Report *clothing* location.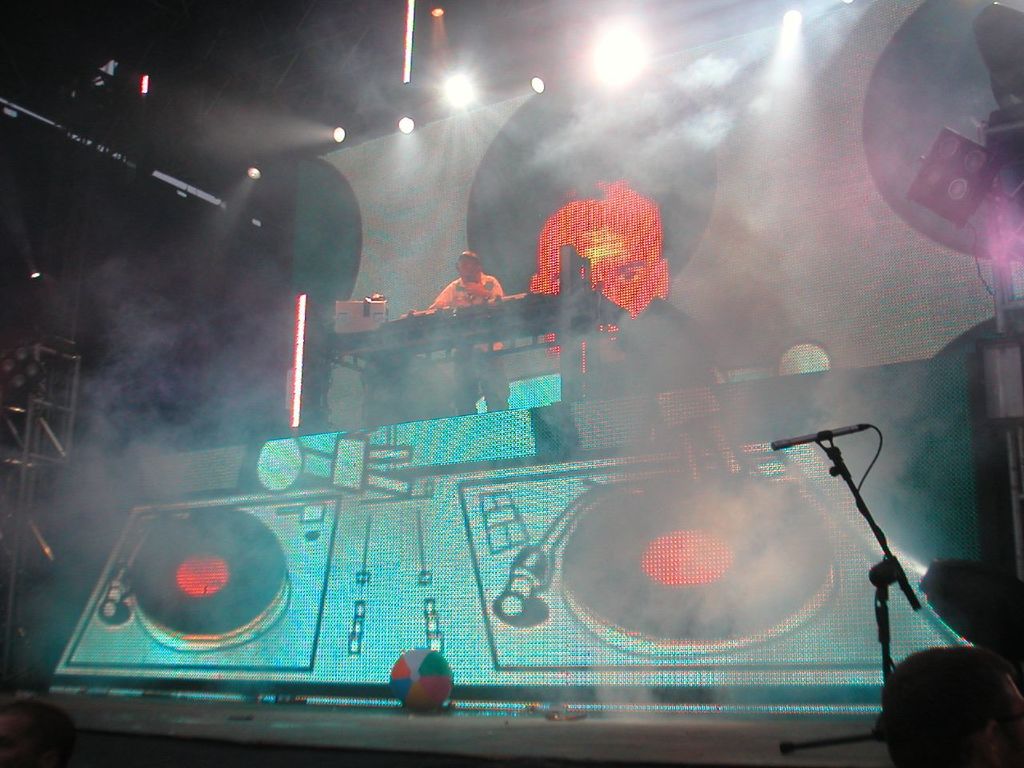
Report: l=426, t=273, r=510, b=418.
